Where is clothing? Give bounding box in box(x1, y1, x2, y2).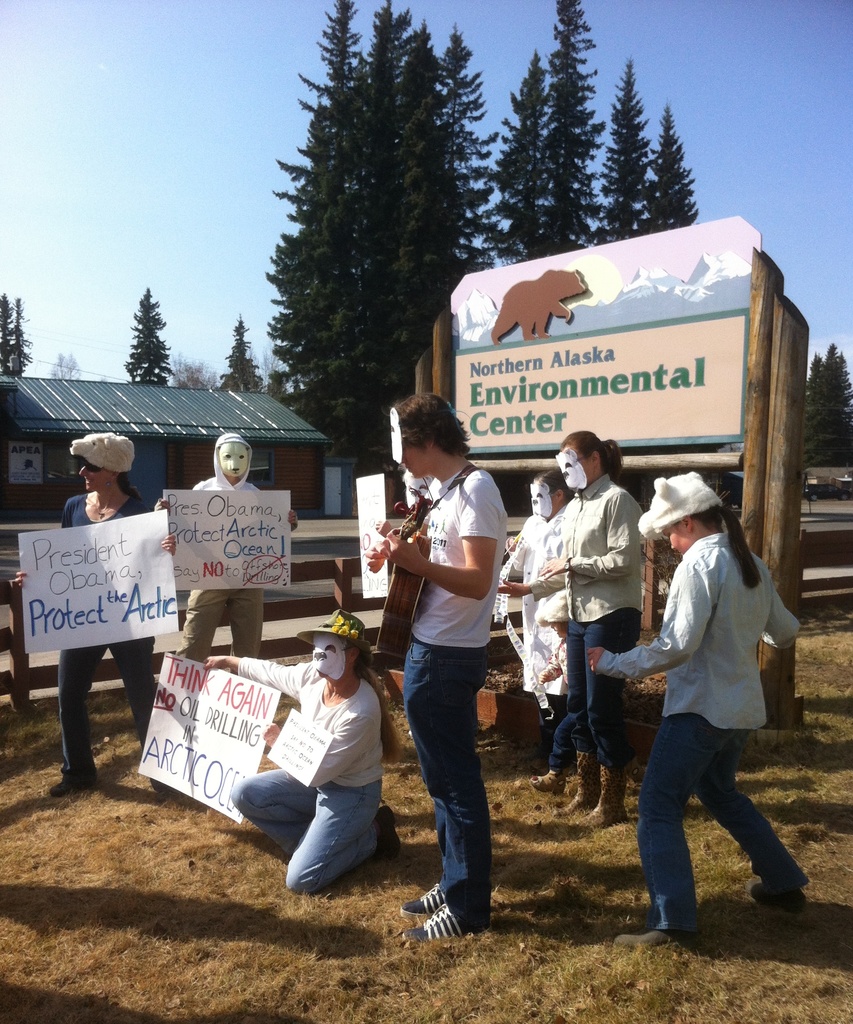
box(503, 507, 581, 748).
